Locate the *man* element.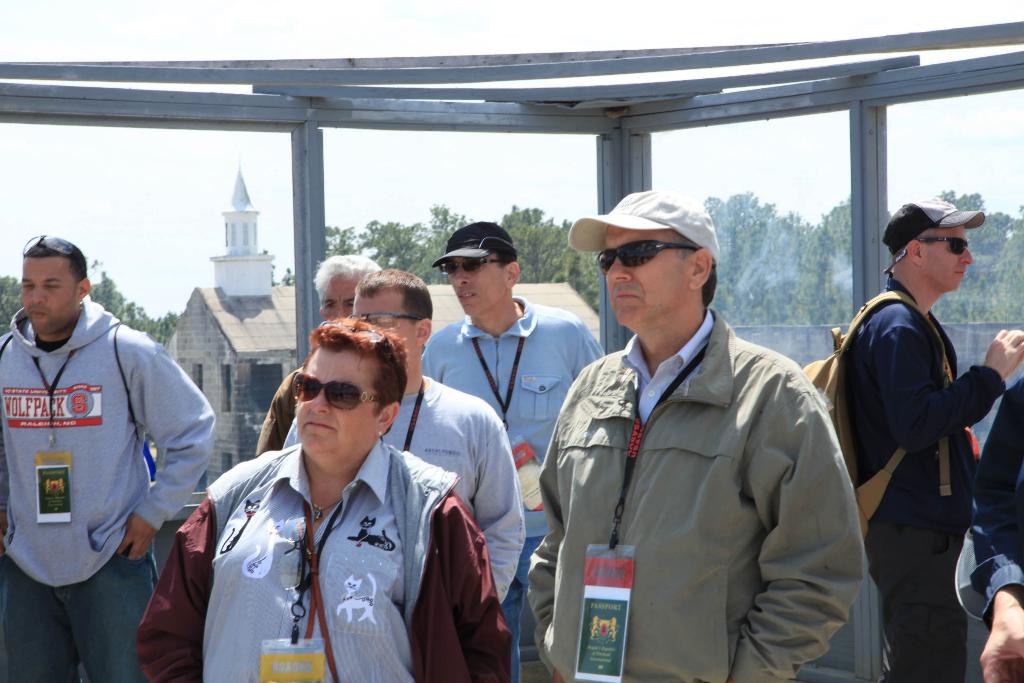
Element bbox: pyautogui.locateOnScreen(8, 203, 207, 675).
